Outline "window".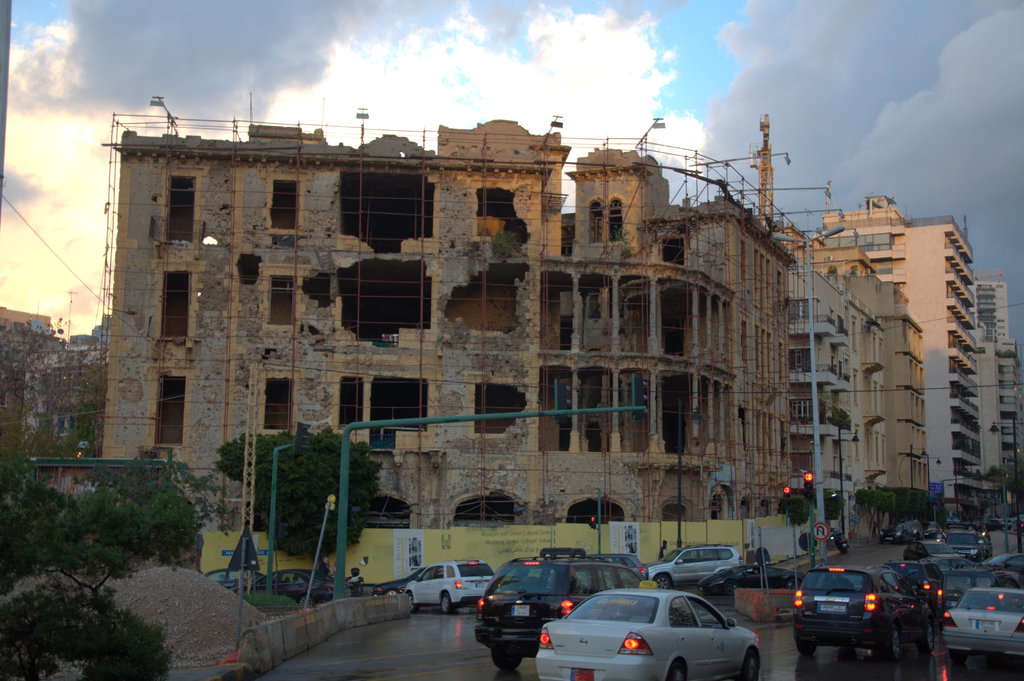
Outline: bbox=[790, 298, 817, 321].
